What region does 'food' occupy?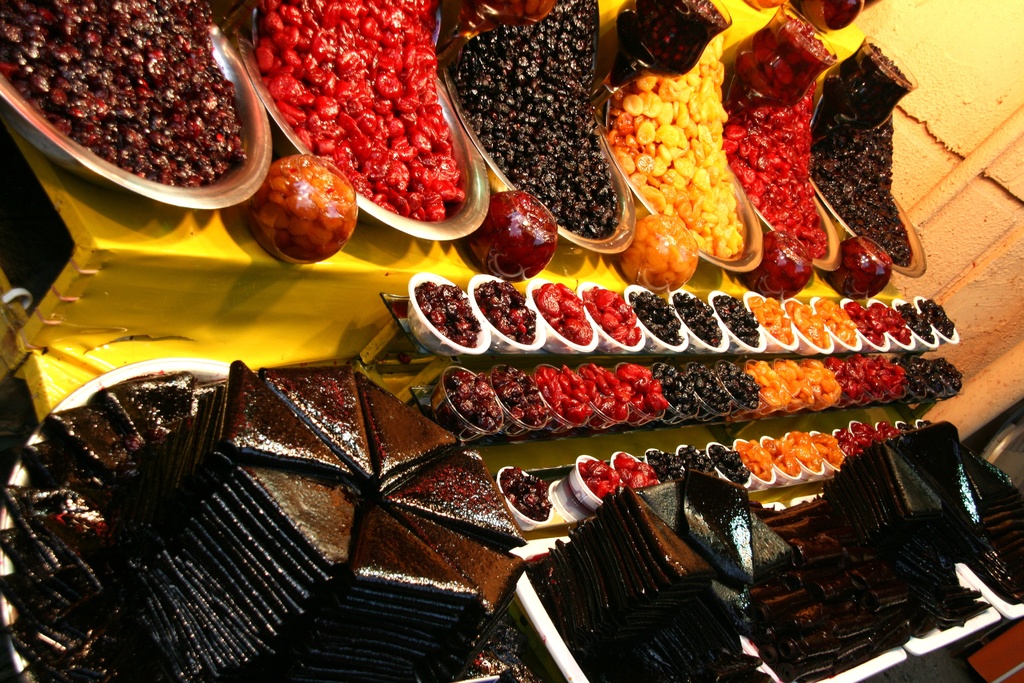
pyautogui.locateOnScreen(741, 434, 838, 475).
